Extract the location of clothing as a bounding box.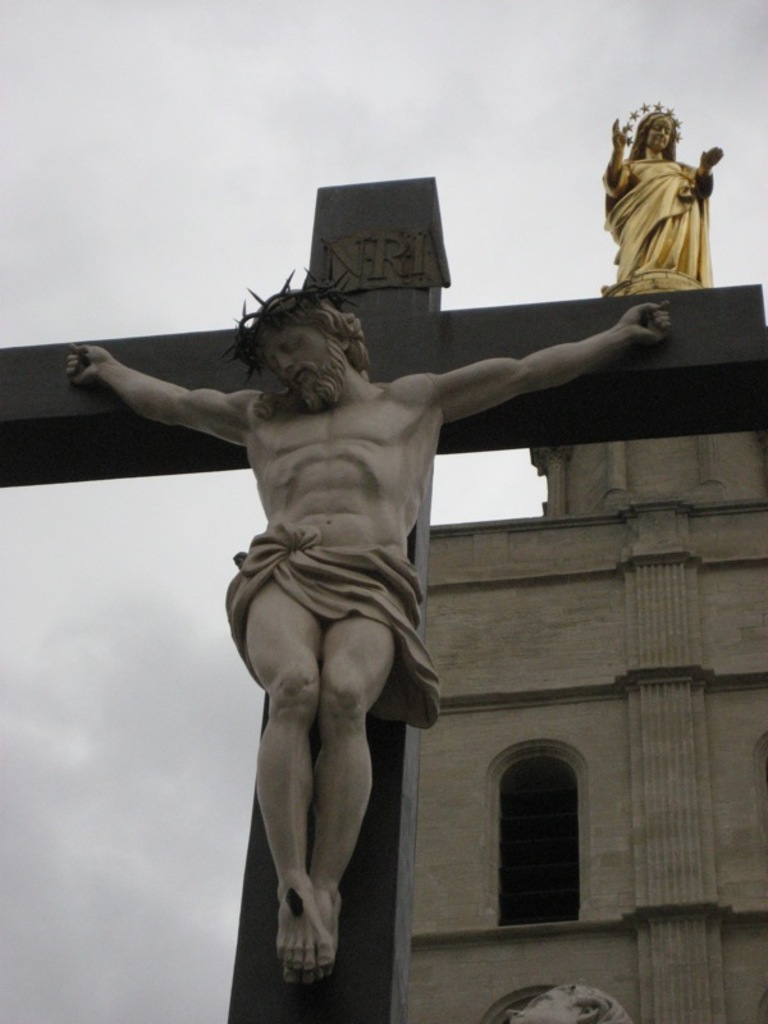
rect(604, 160, 713, 283).
